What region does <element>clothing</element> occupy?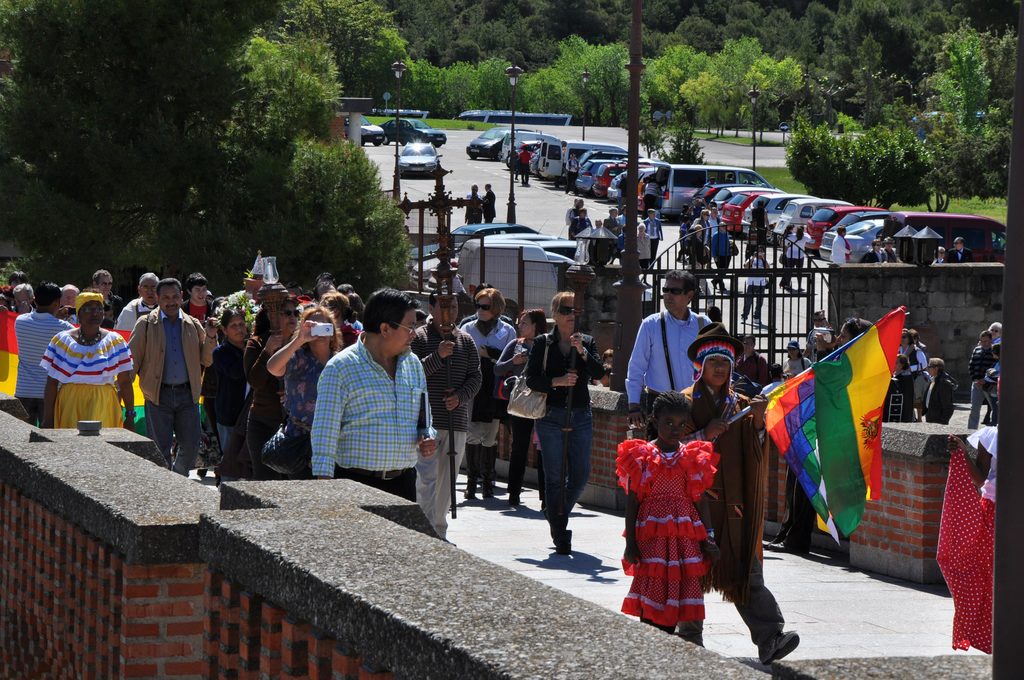
BBox(746, 206, 767, 255).
